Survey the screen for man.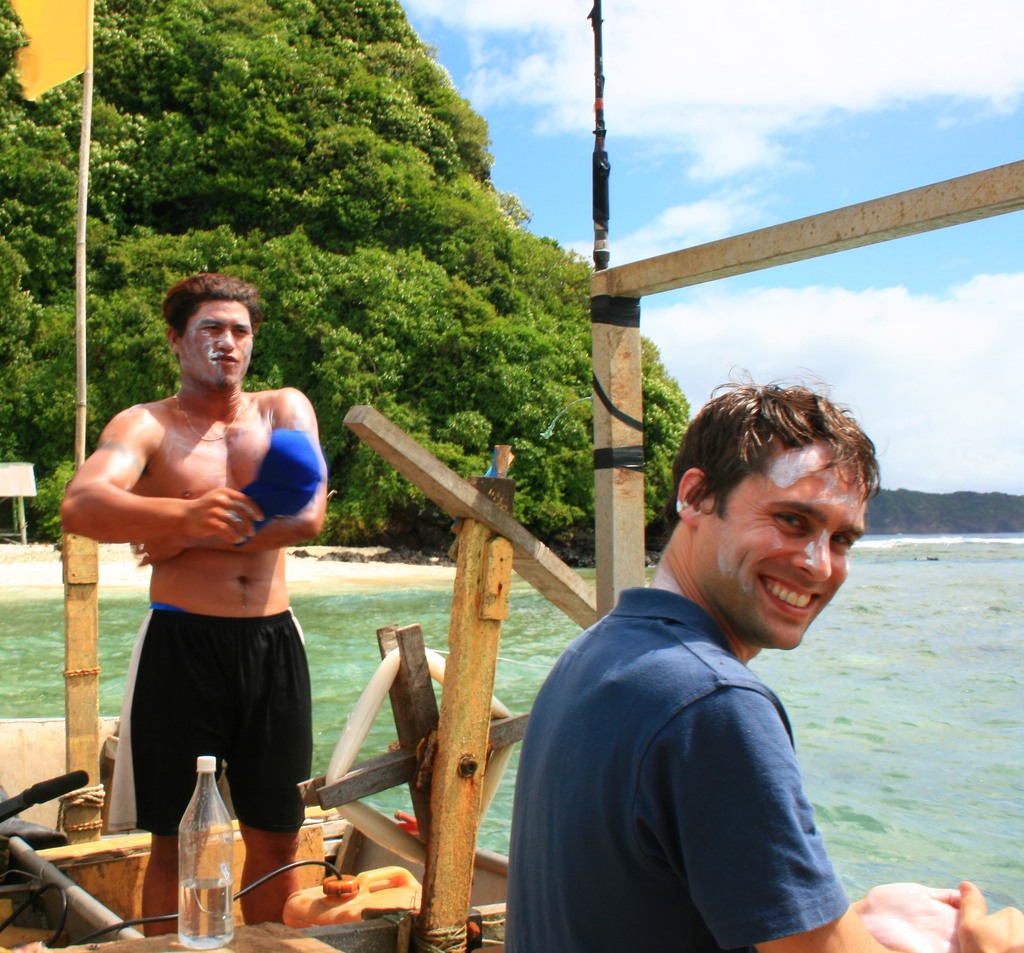
Survey found: Rect(501, 401, 907, 927).
